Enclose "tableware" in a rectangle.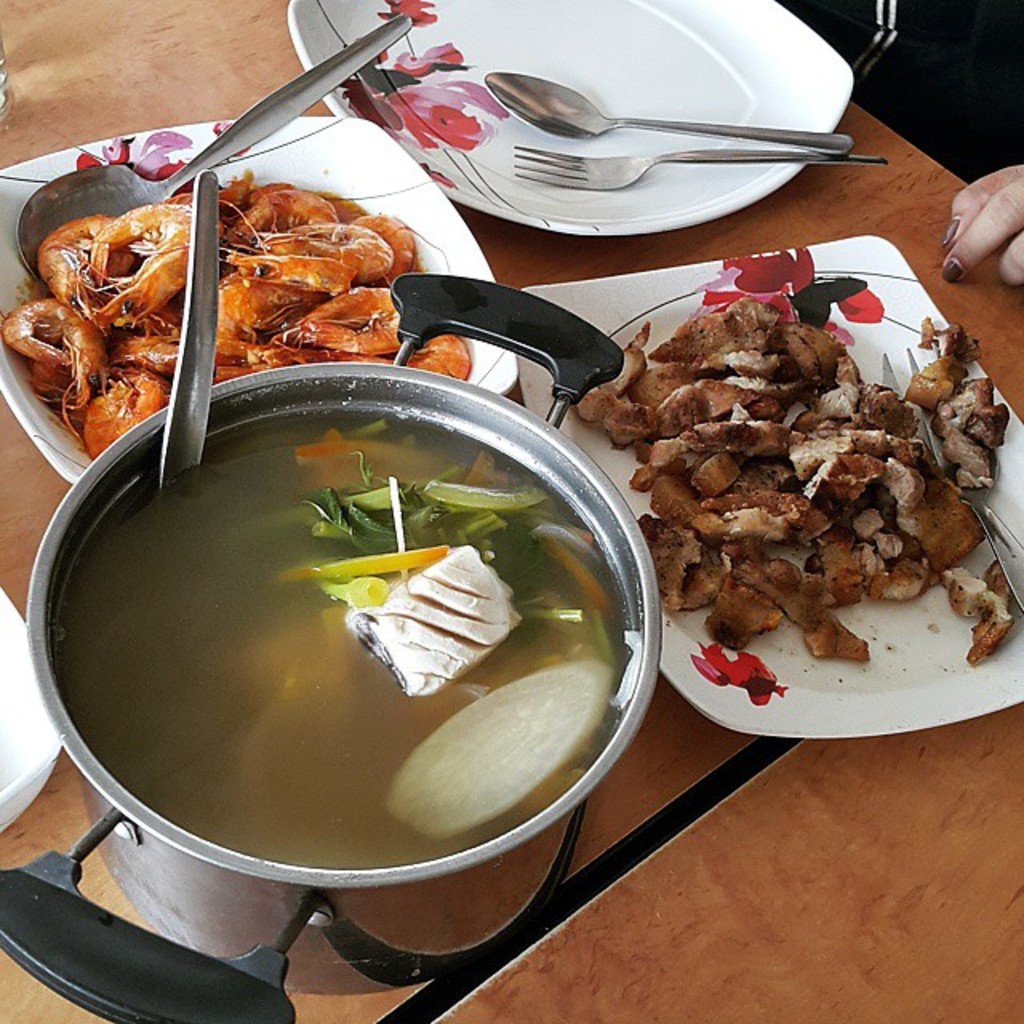
<box>510,230,1022,746</box>.
